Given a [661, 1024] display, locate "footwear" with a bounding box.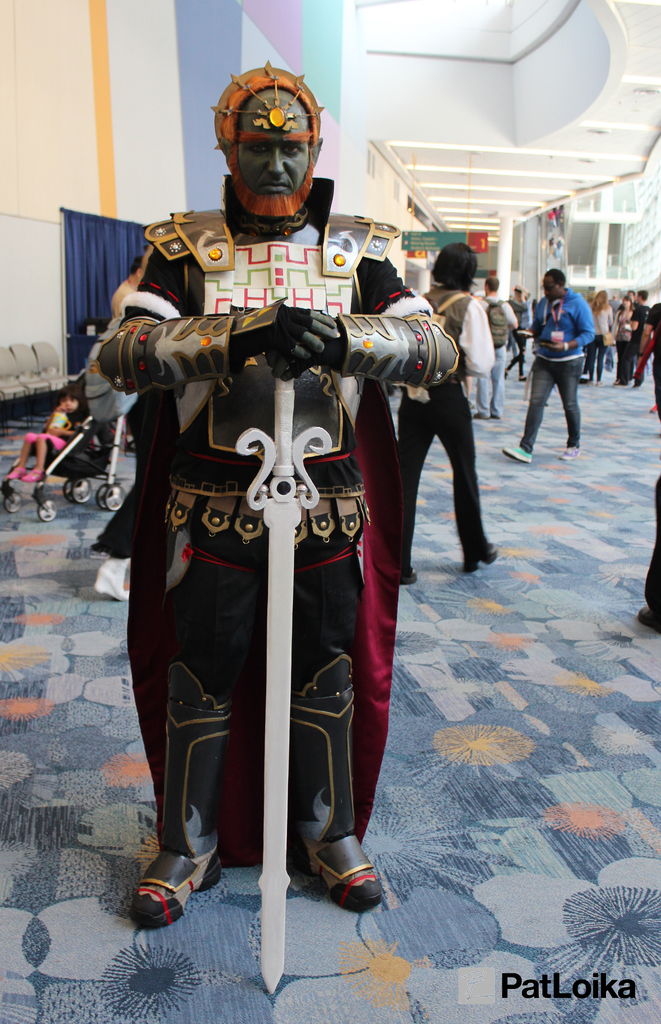
Located: <region>503, 370, 509, 378</region>.
